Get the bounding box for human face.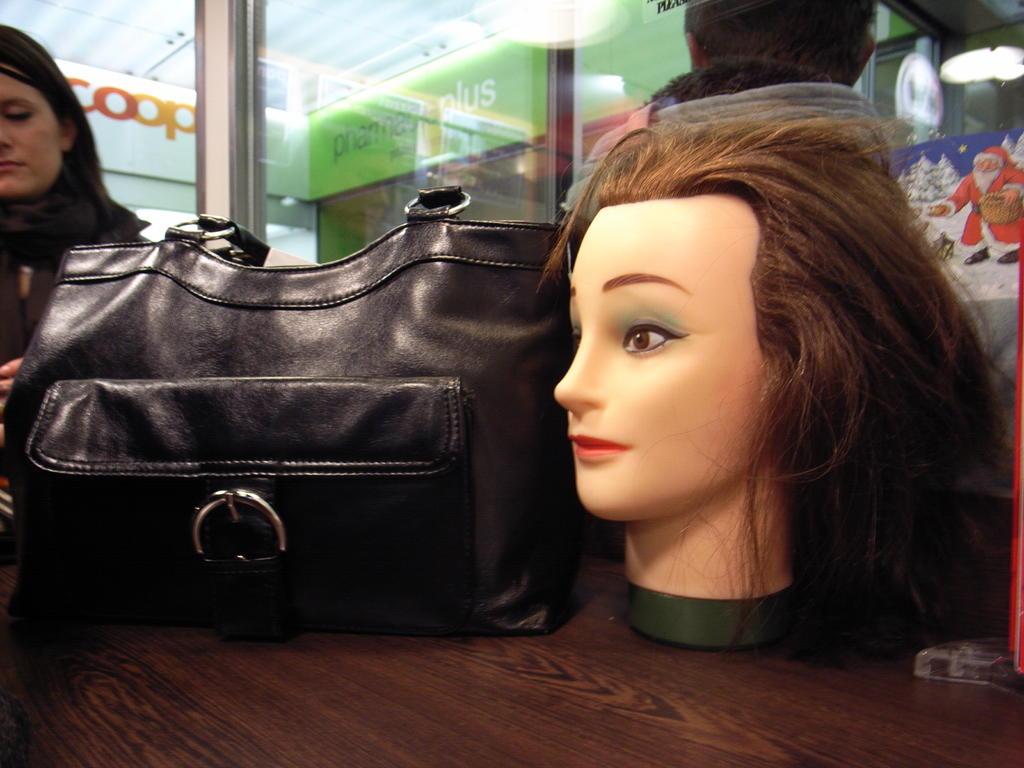
{"x1": 552, "y1": 193, "x2": 768, "y2": 520}.
